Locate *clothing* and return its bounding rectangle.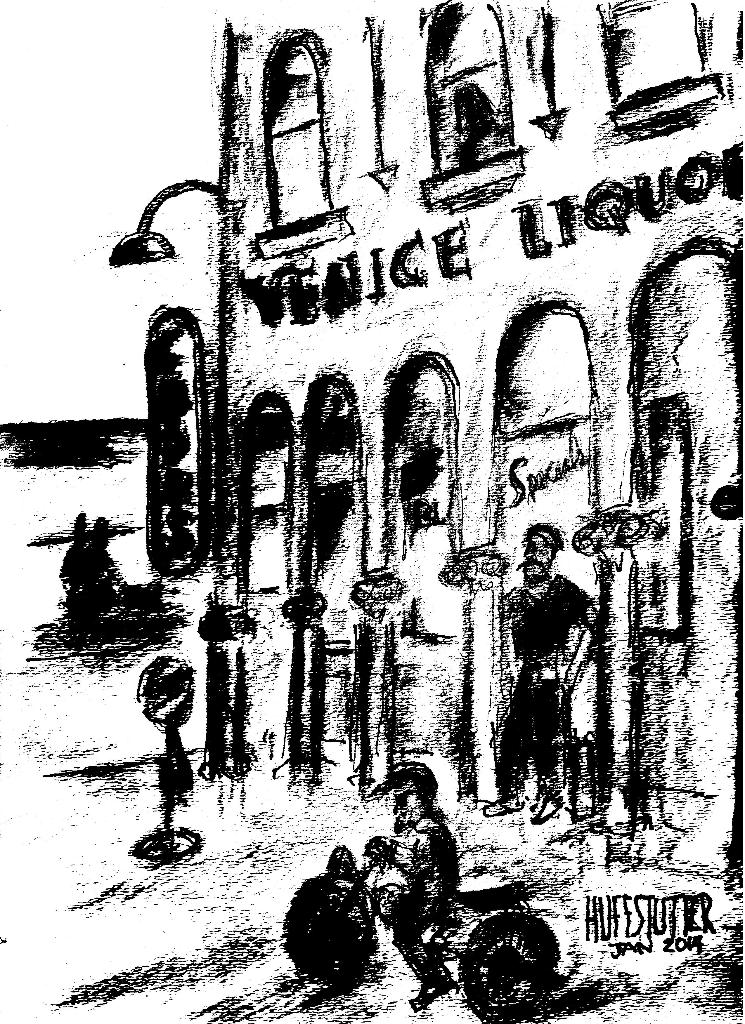
488:566:588:790.
